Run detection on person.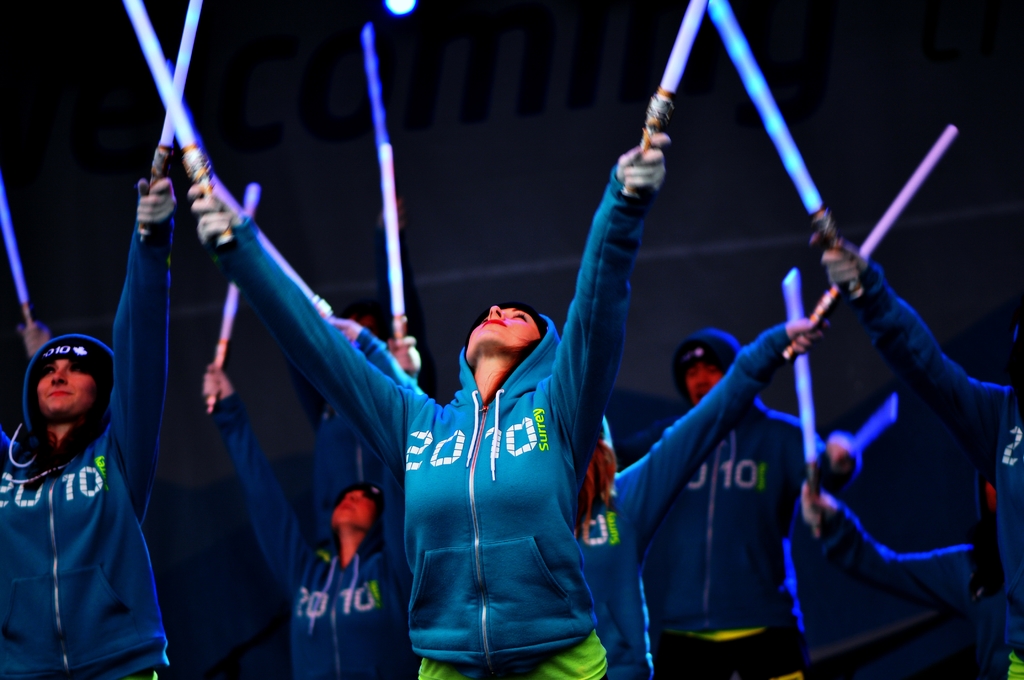
Result: (718,111,999,667).
